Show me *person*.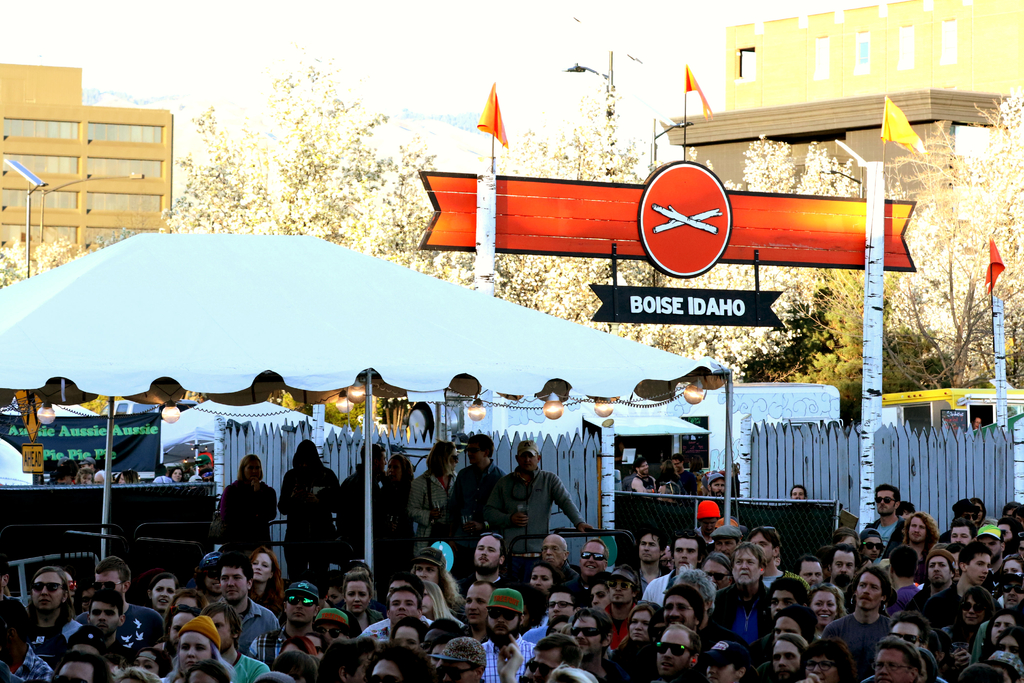
*person* is here: 804:493:1023:682.
